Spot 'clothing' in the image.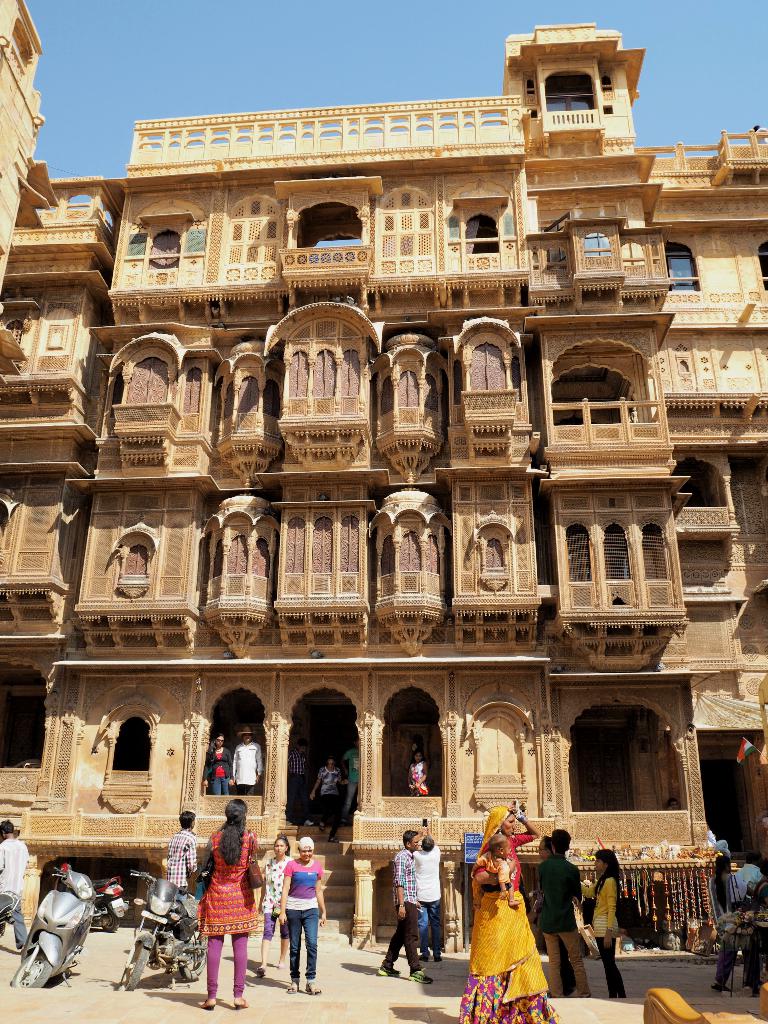
'clothing' found at 0,840,30,948.
